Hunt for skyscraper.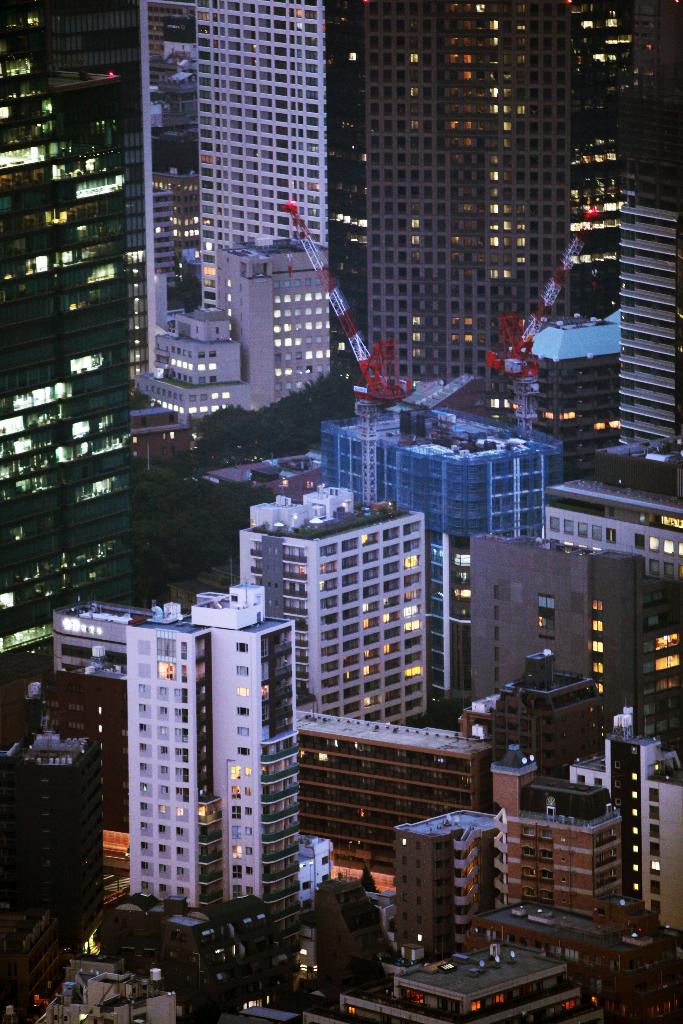
Hunted down at <region>18, 31, 176, 683</region>.
